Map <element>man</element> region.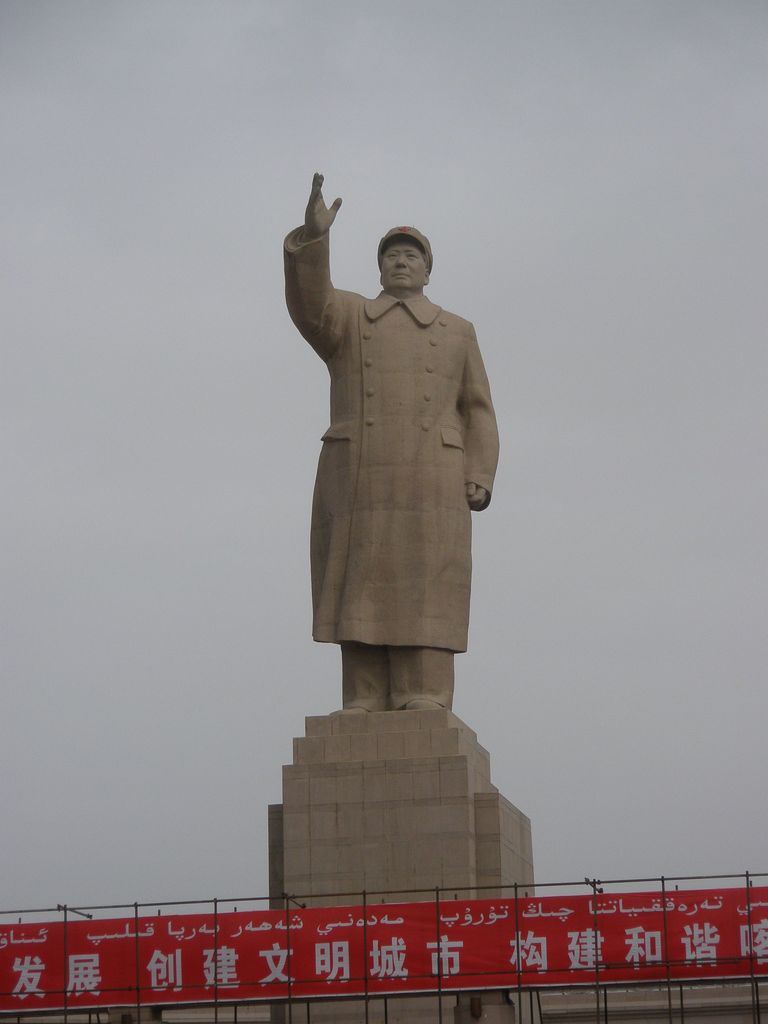
Mapped to rect(279, 155, 519, 748).
